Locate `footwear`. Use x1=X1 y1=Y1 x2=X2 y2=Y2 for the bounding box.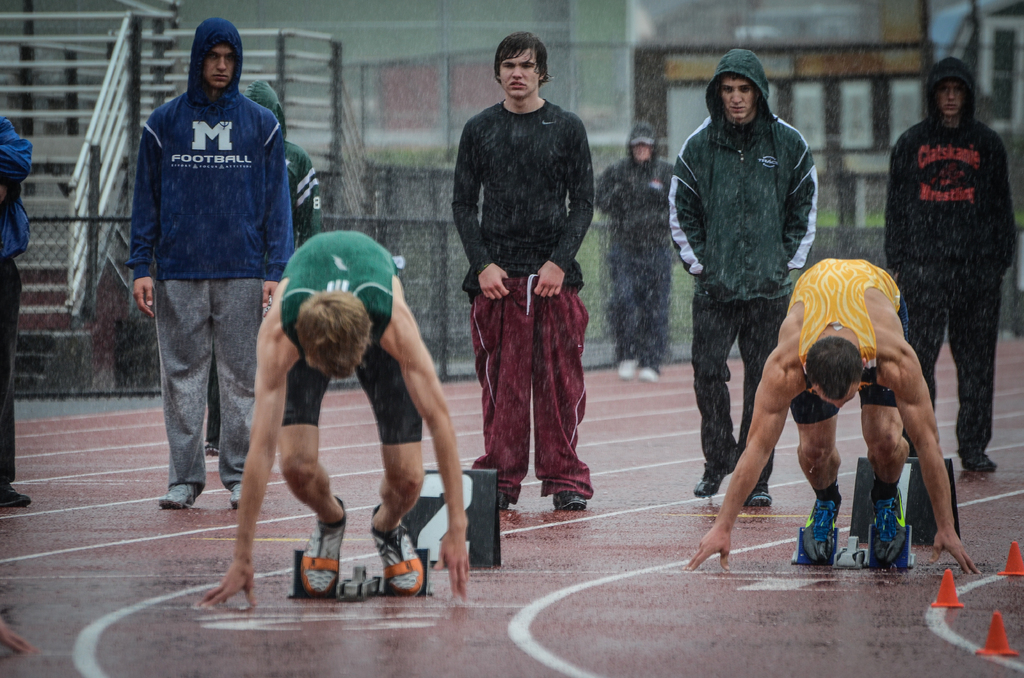
x1=159 y1=476 x2=196 y2=507.
